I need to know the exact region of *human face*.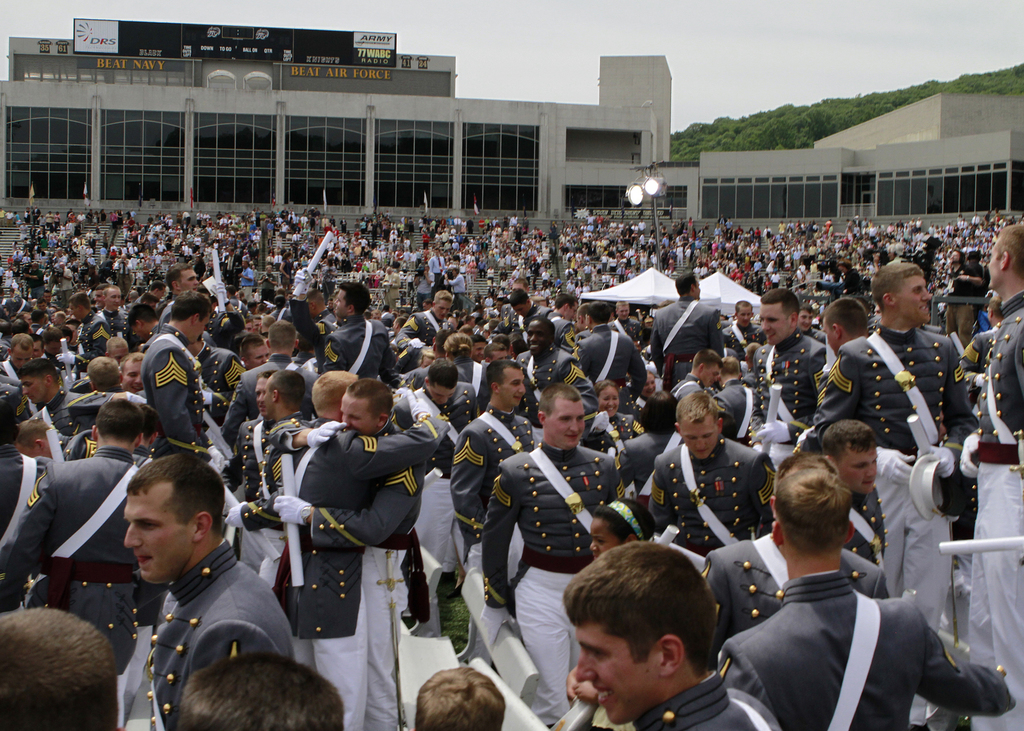
Region: Rect(174, 271, 199, 291).
